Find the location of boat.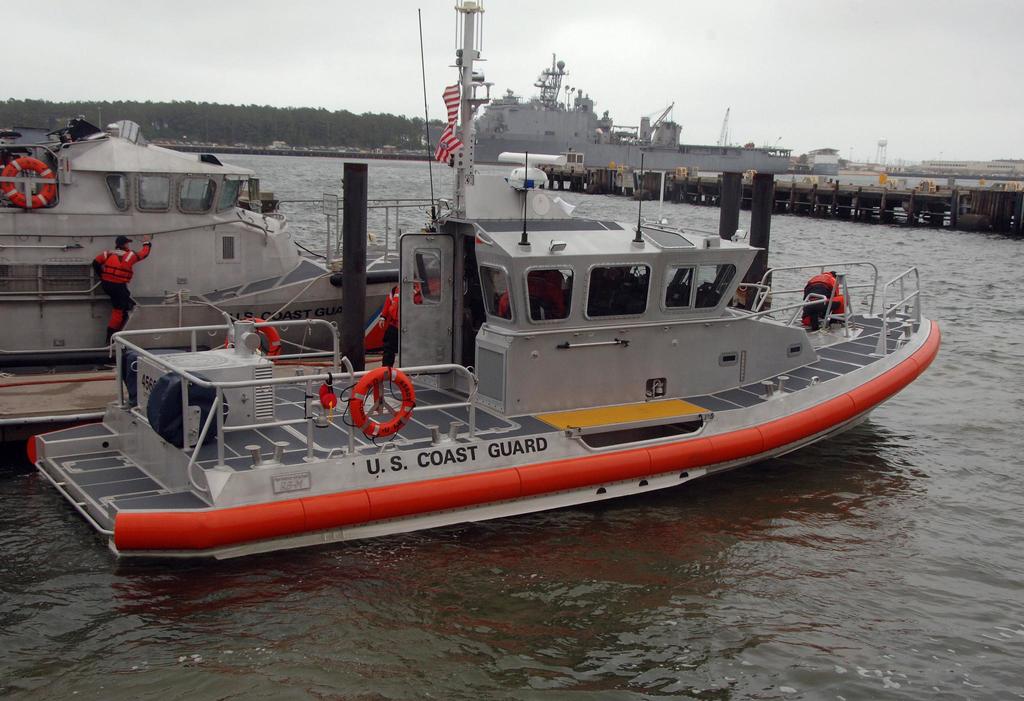
Location: [0,114,454,427].
